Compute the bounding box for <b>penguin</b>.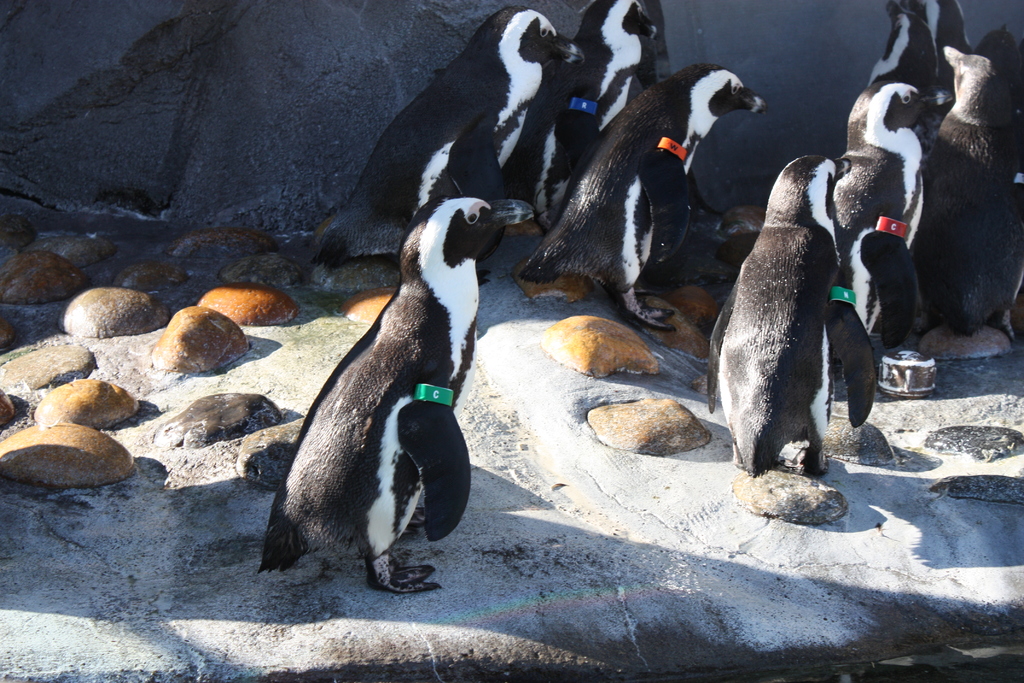
l=259, t=170, r=527, b=607.
